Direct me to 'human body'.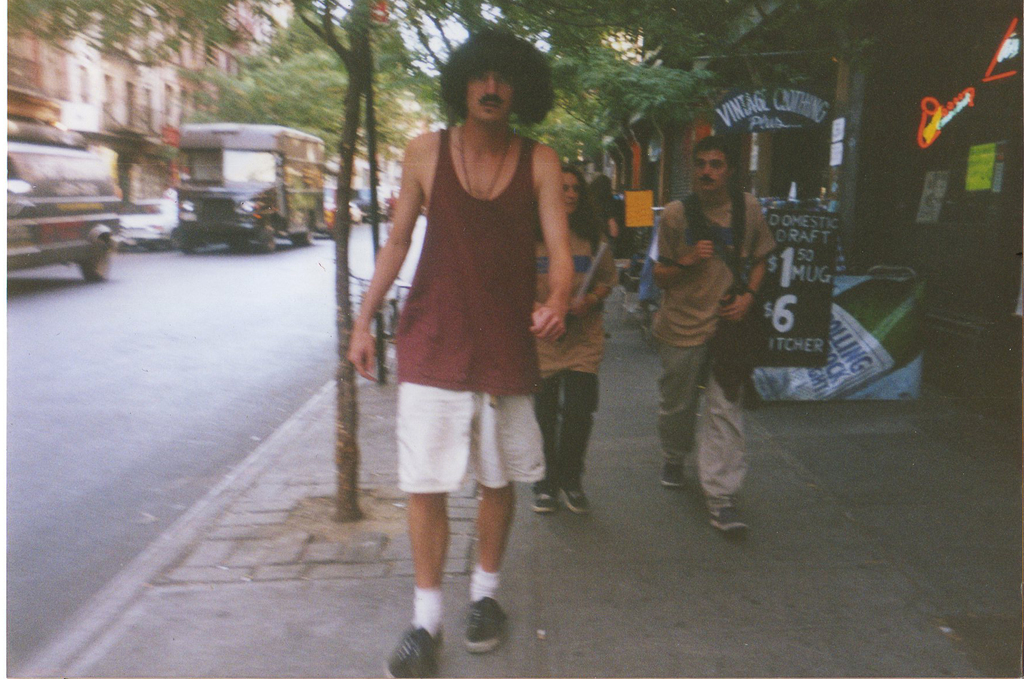
Direction: box(591, 197, 620, 260).
